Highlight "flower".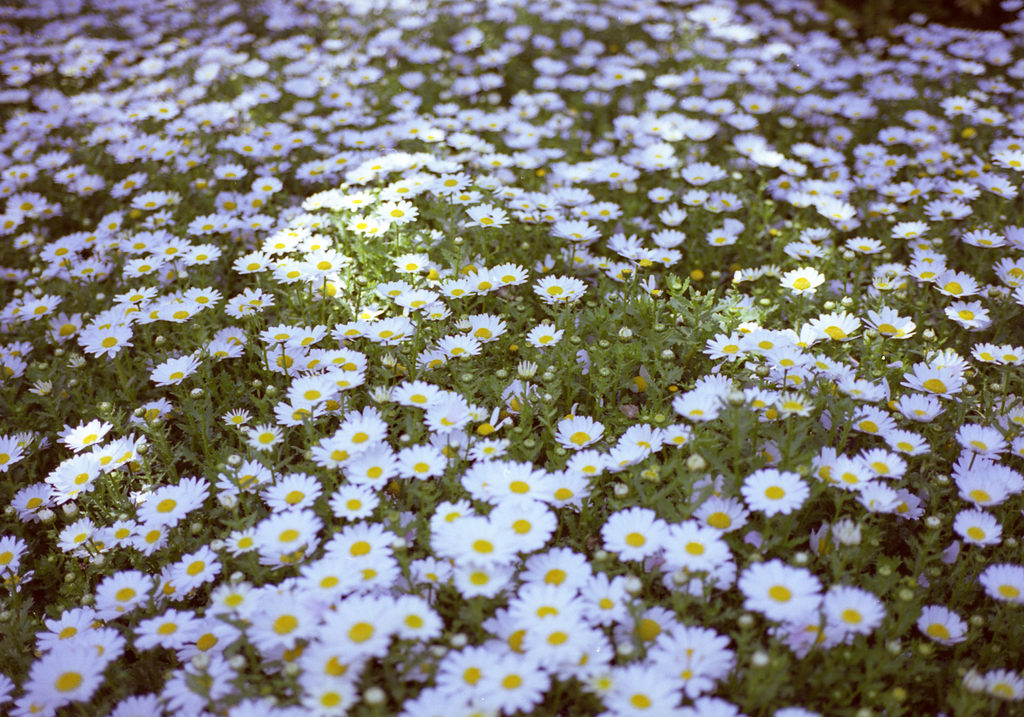
Highlighted region: box(255, 512, 315, 548).
